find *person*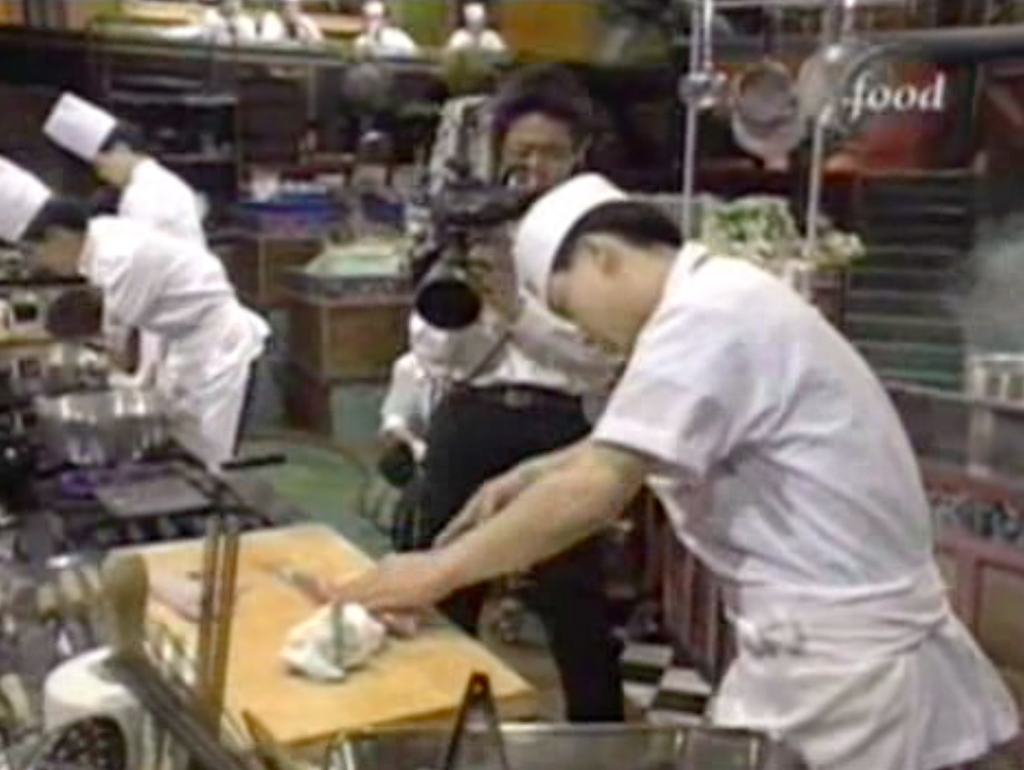
<region>199, 0, 256, 48</region>
